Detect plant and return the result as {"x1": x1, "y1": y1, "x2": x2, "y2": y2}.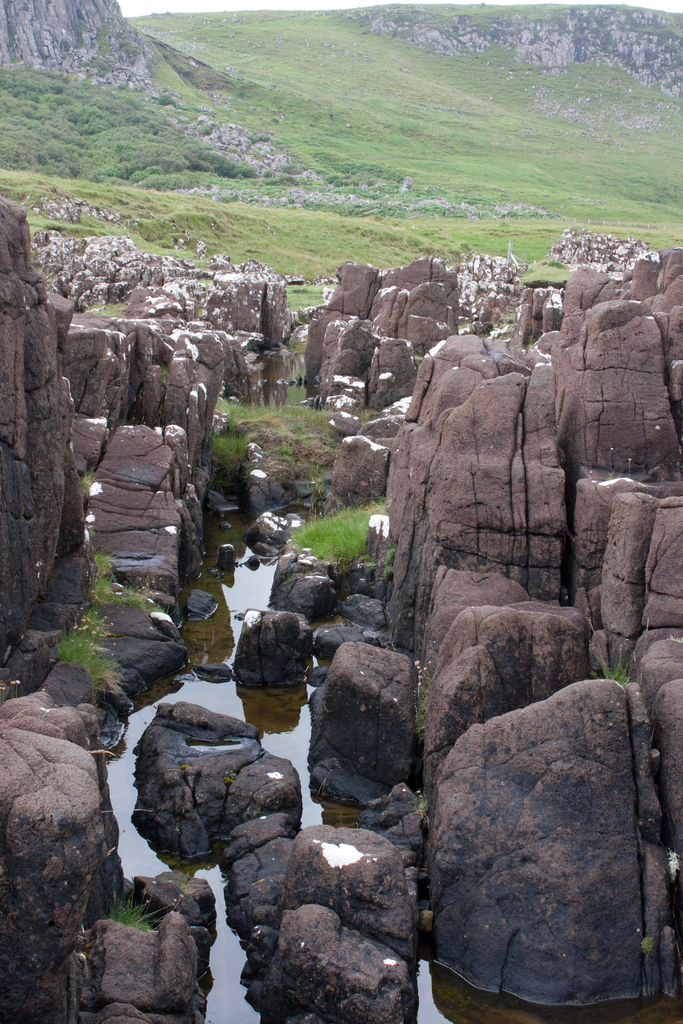
{"x1": 197, "y1": 358, "x2": 335, "y2": 481}.
